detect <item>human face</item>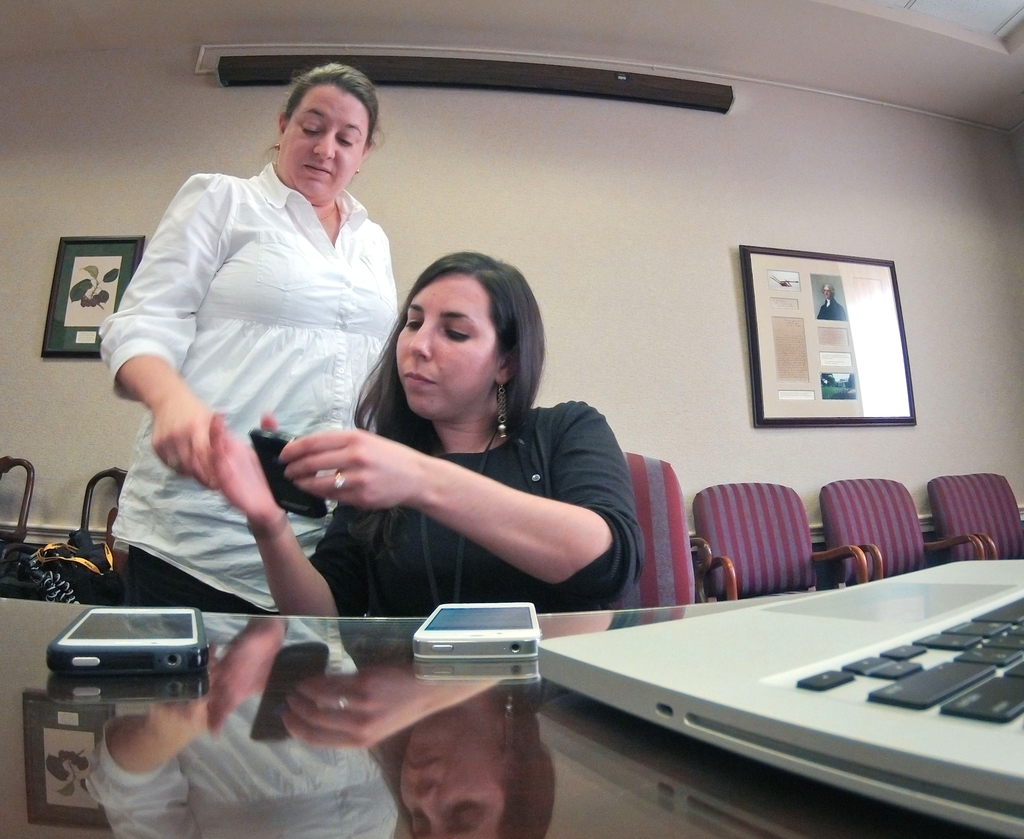
<region>280, 90, 369, 200</region>
